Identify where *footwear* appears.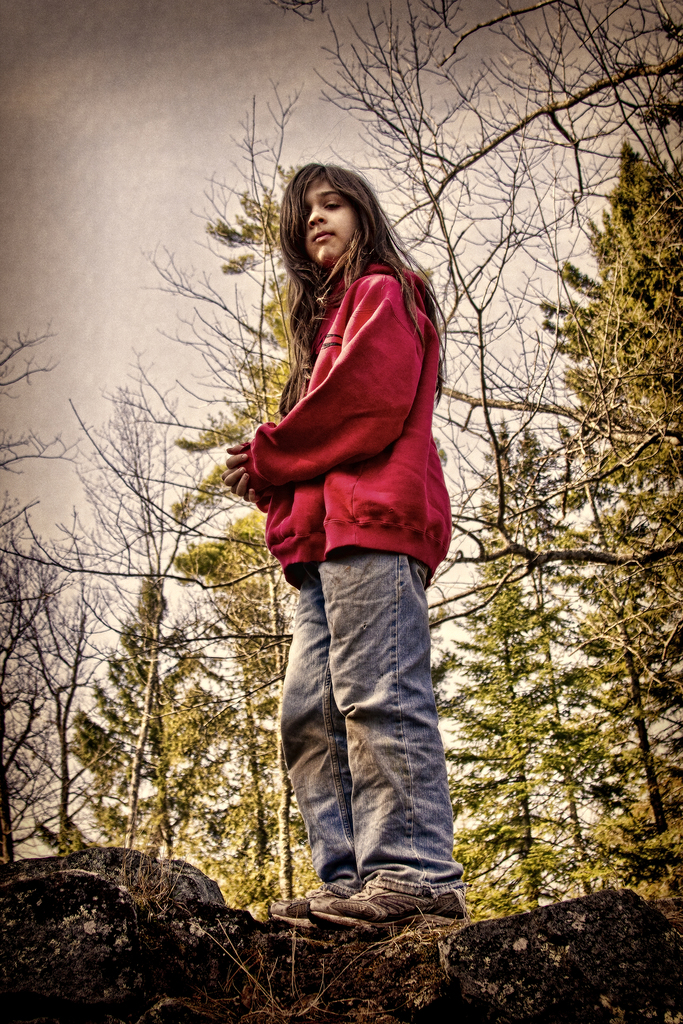
Appears at 270 888 343 933.
